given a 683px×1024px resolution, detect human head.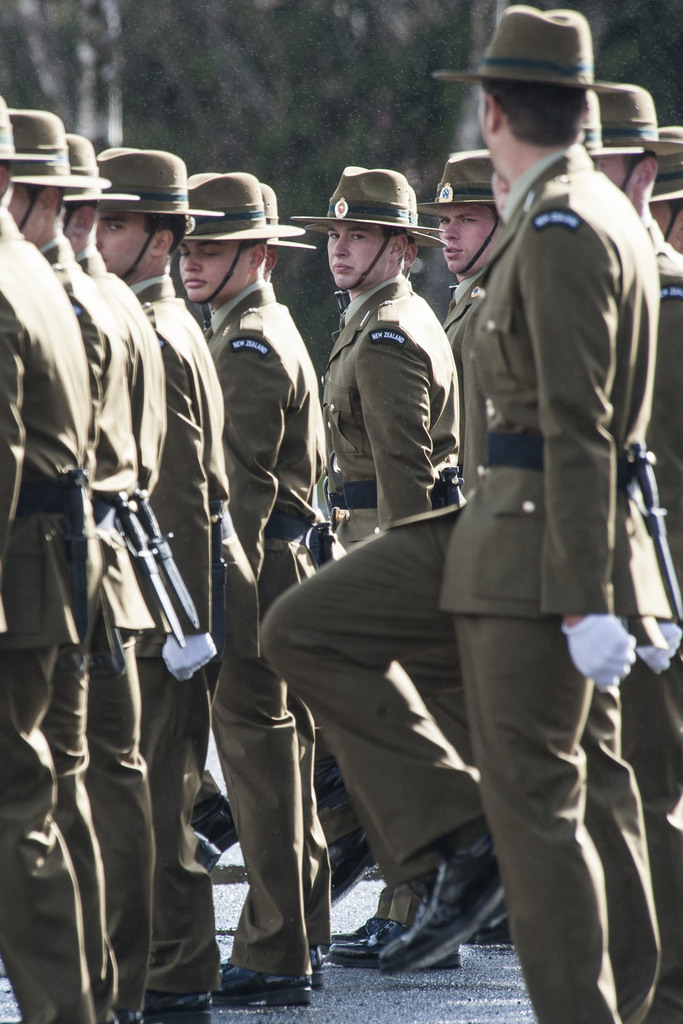
<region>97, 145, 197, 279</region>.
